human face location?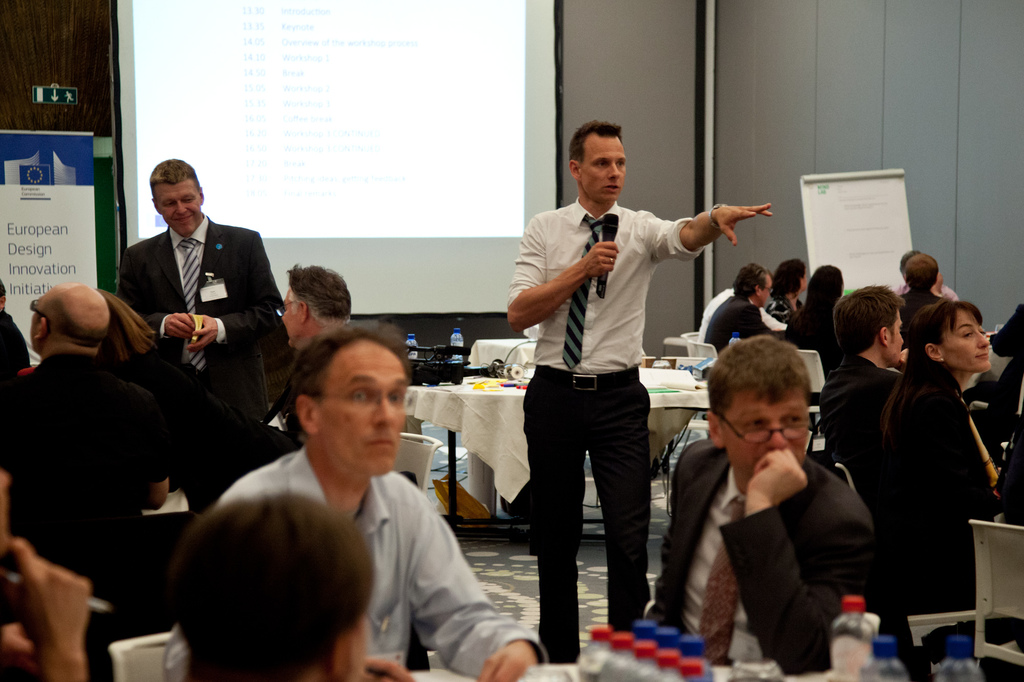
886, 308, 906, 364
